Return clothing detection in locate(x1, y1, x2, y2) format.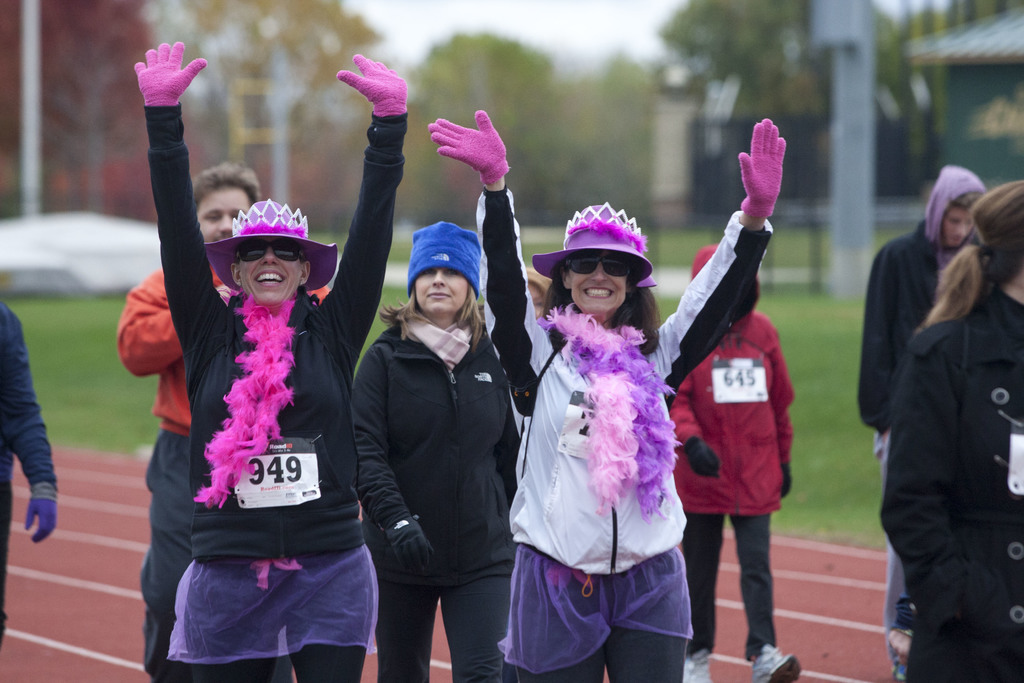
locate(373, 568, 508, 682).
